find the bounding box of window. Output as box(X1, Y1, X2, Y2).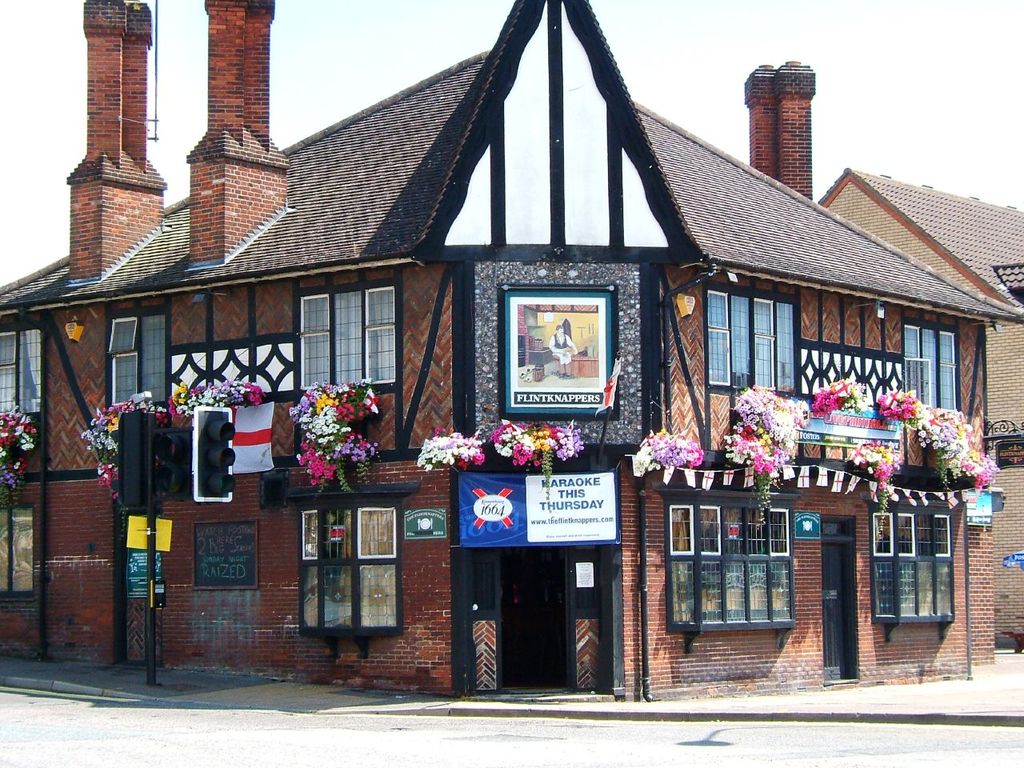
box(0, 493, 39, 597).
